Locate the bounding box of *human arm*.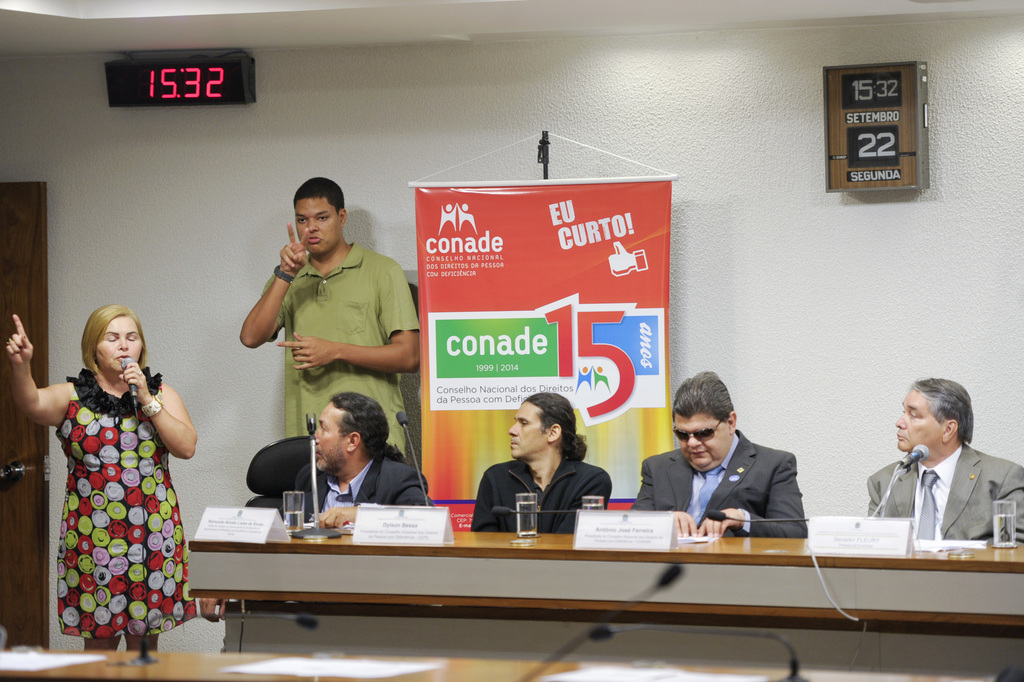
Bounding box: (x1=228, y1=262, x2=291, y2=366).
